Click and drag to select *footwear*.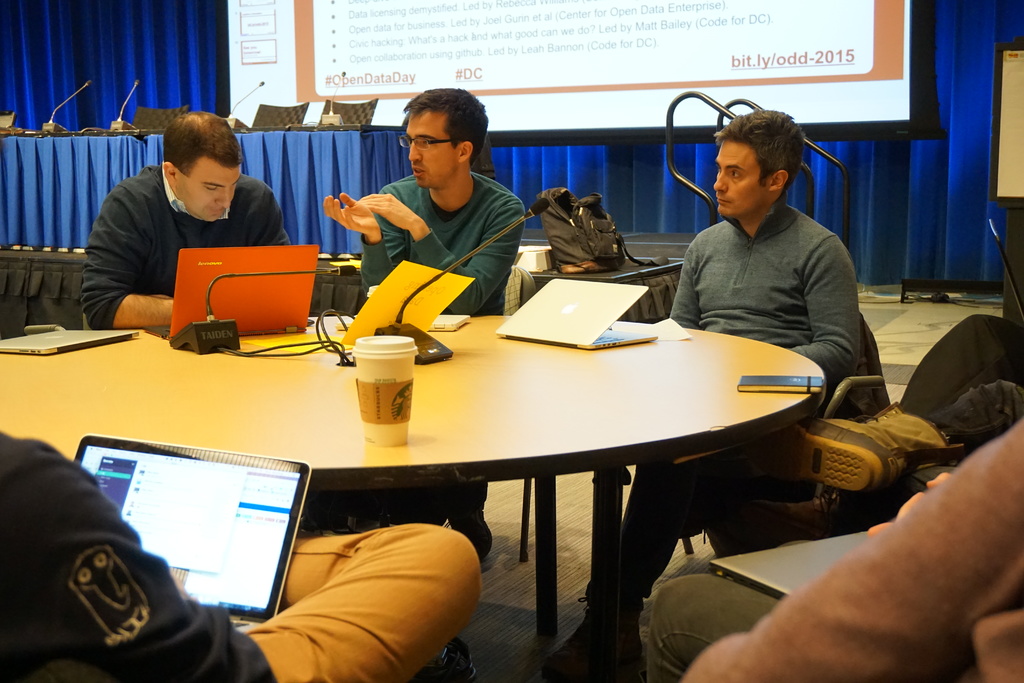
Selection: (x1=444, y1=476, x2=506, y2=564).
